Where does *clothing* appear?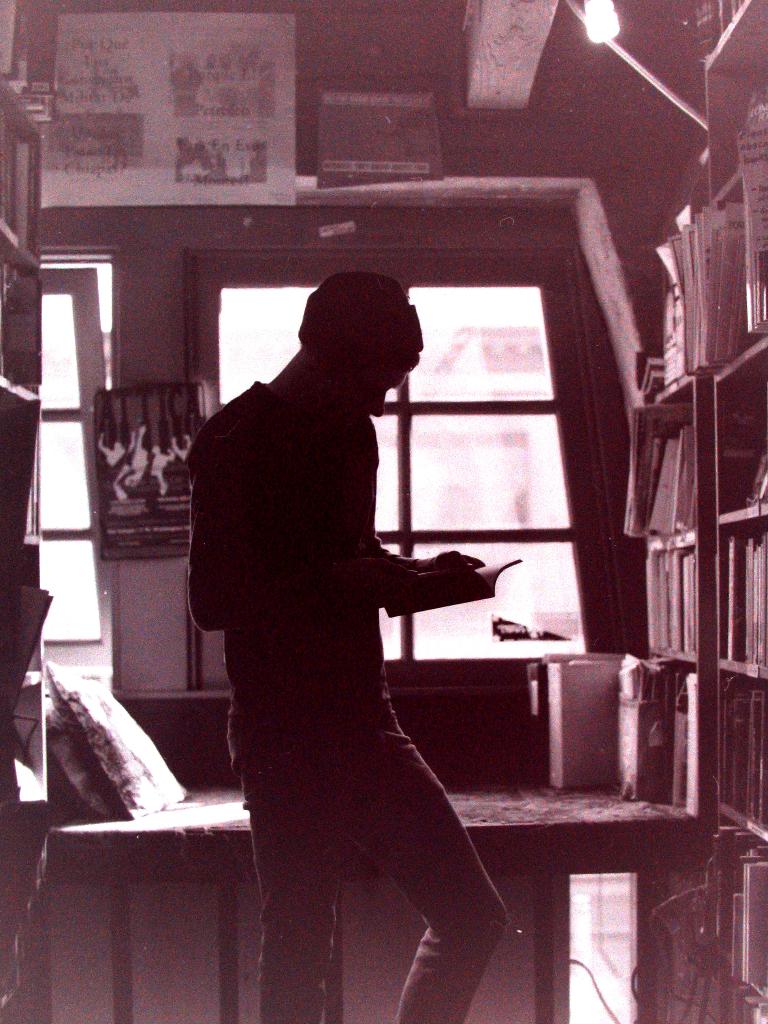
Appears at box=[201, 180, 571, 954].
